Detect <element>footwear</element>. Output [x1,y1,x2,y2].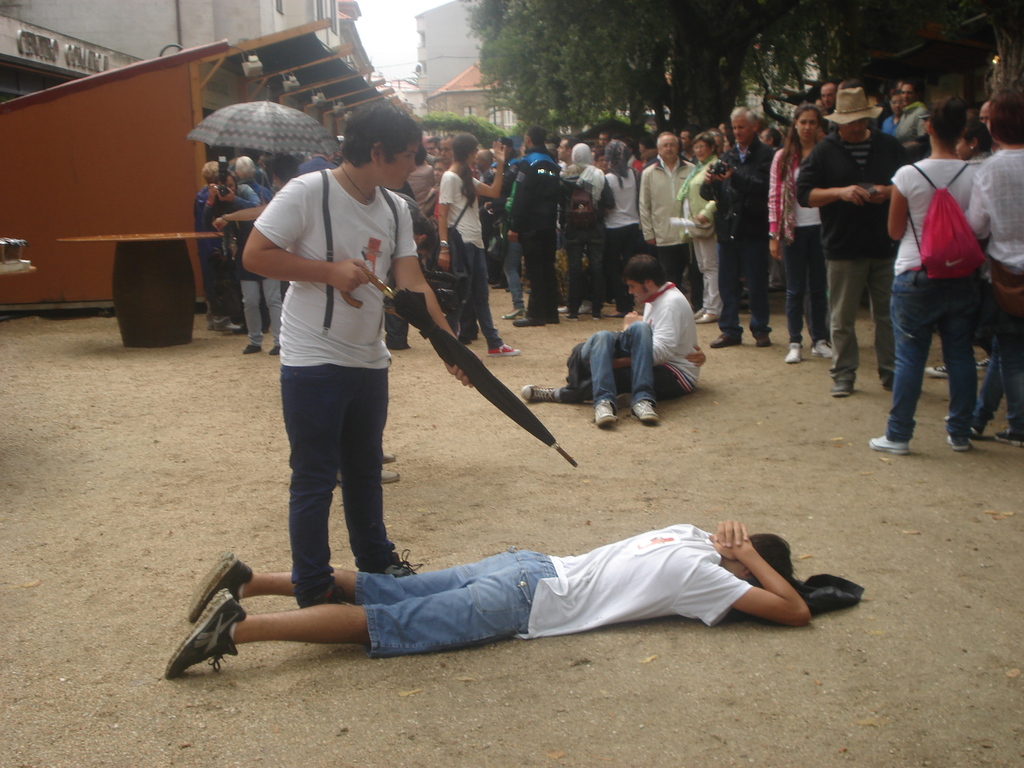
[509,318,538,326].
